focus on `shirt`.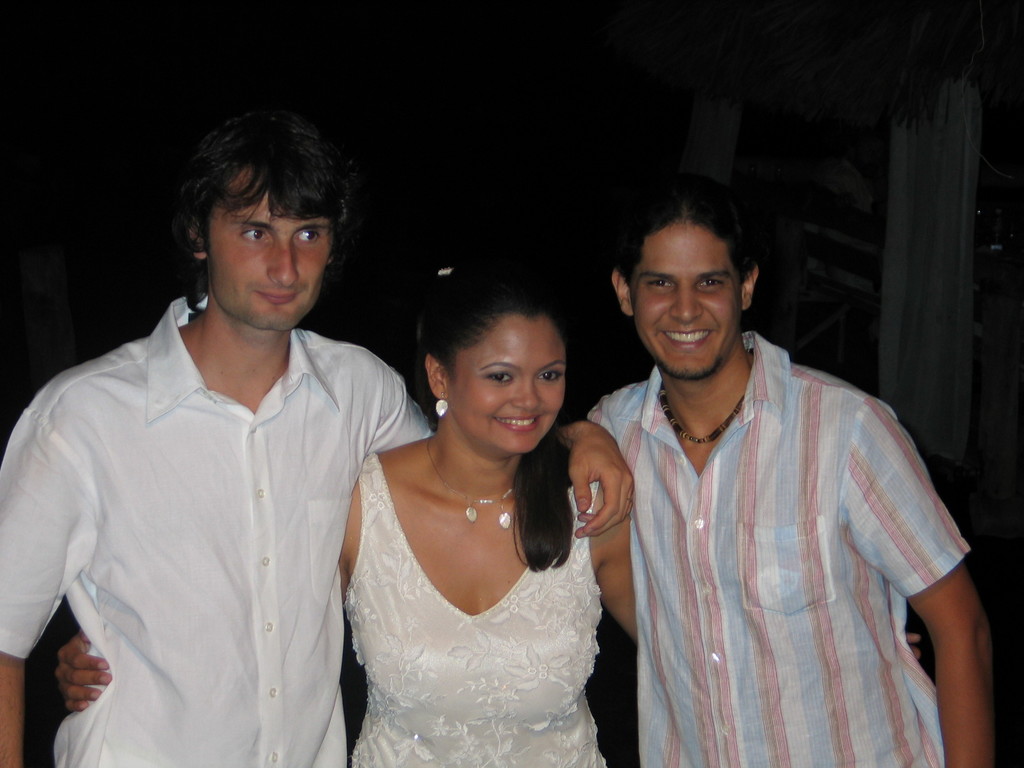
Focused at (x1=0, y1=294, x2=435, y2=767).
